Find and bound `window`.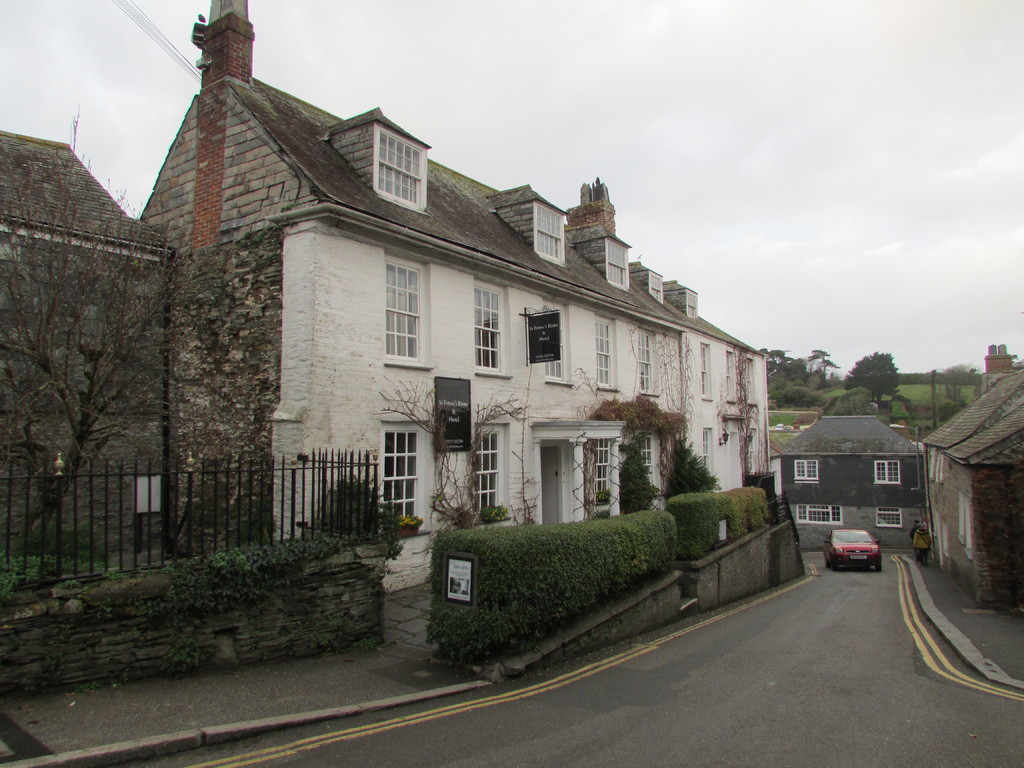
Bound: x1=383 y1=257 x2=427 y2=364.
